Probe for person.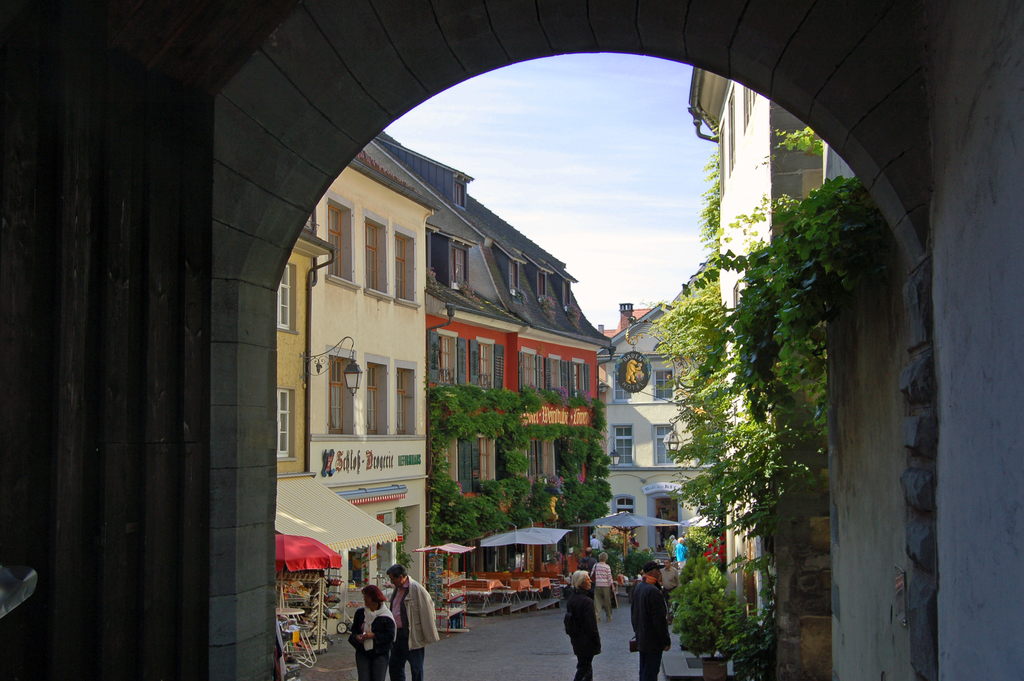
Probe result: region(563, 565, 600, 680).
